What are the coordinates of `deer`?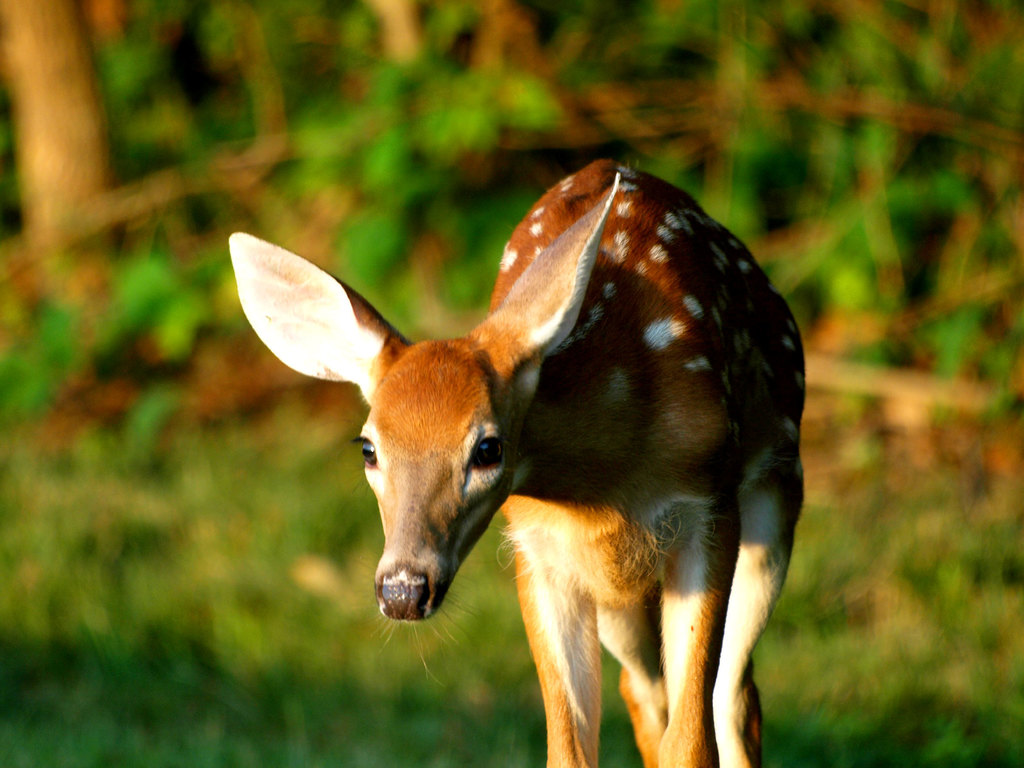
x1=227, y1=152, x2=806, y2=767.
